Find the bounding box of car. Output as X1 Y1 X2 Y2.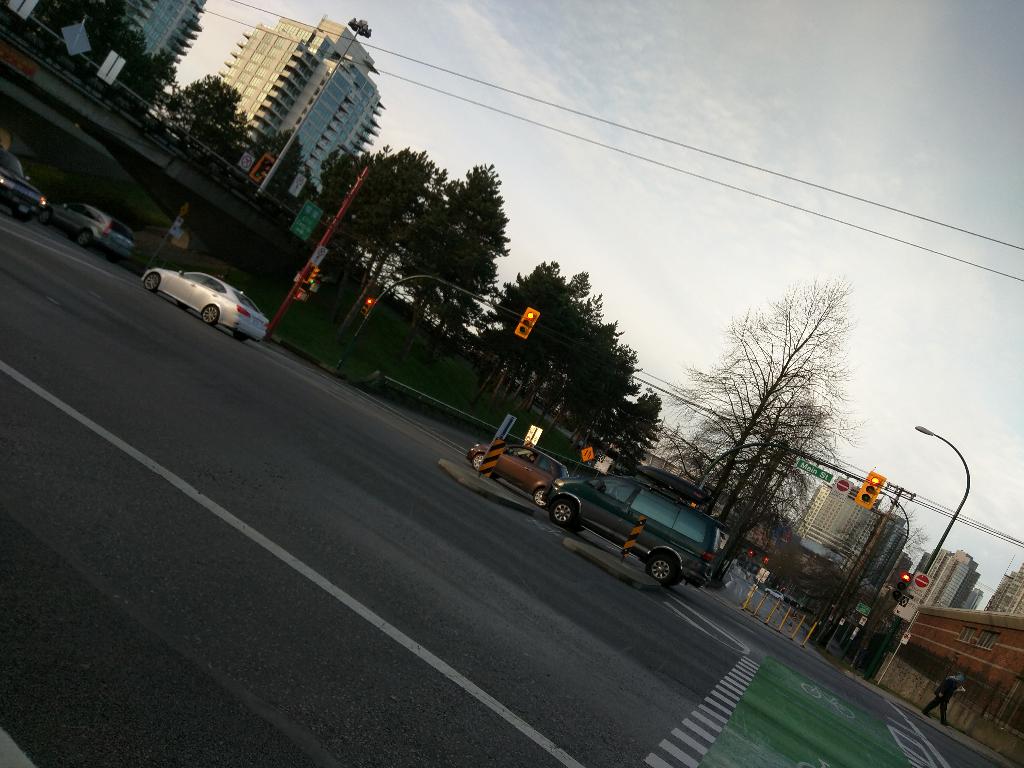
465 426 579 506.
